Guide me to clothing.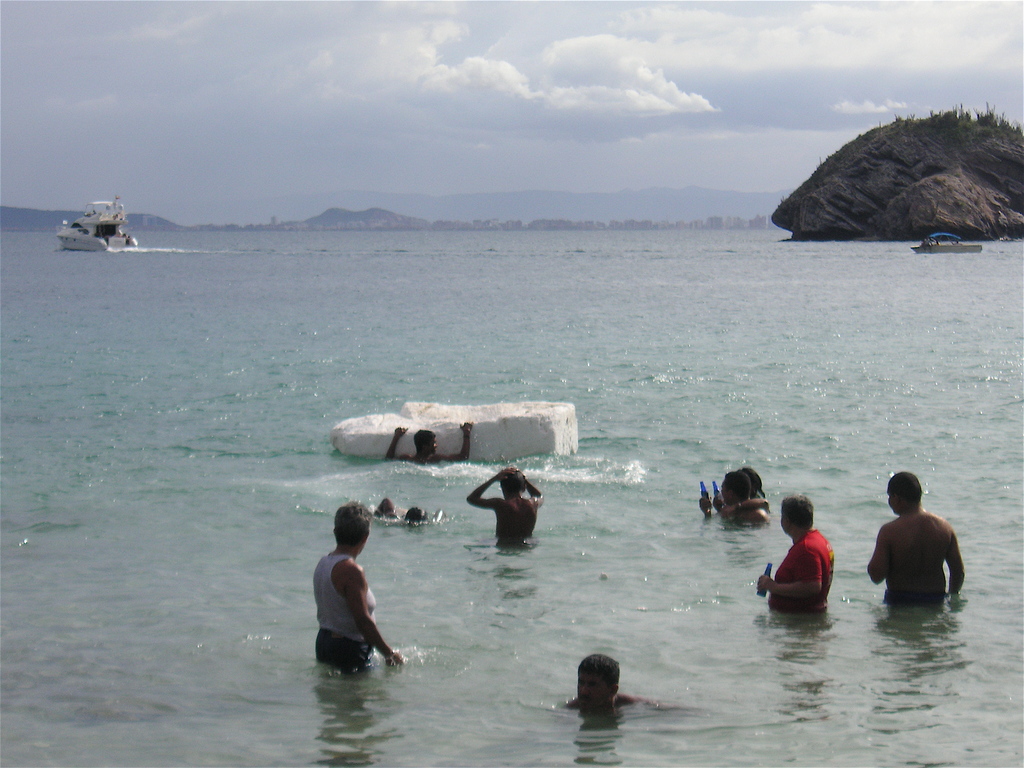
Guidance: crop(467, 467, 545, 543).
